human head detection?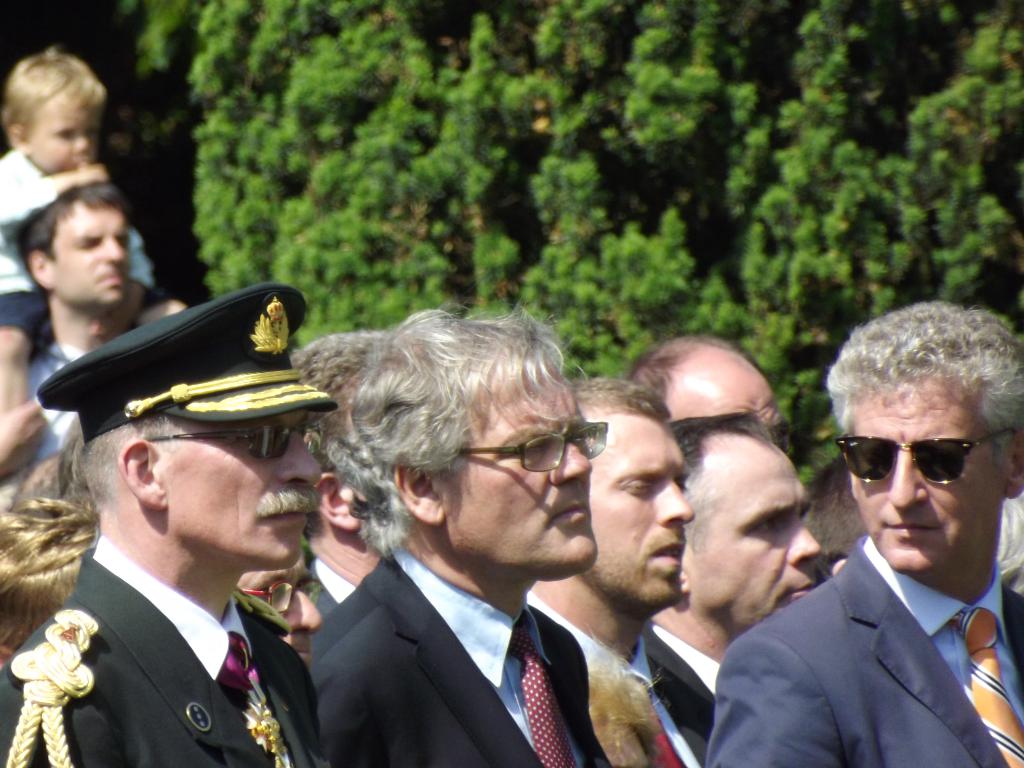
(575,376,699,611)
